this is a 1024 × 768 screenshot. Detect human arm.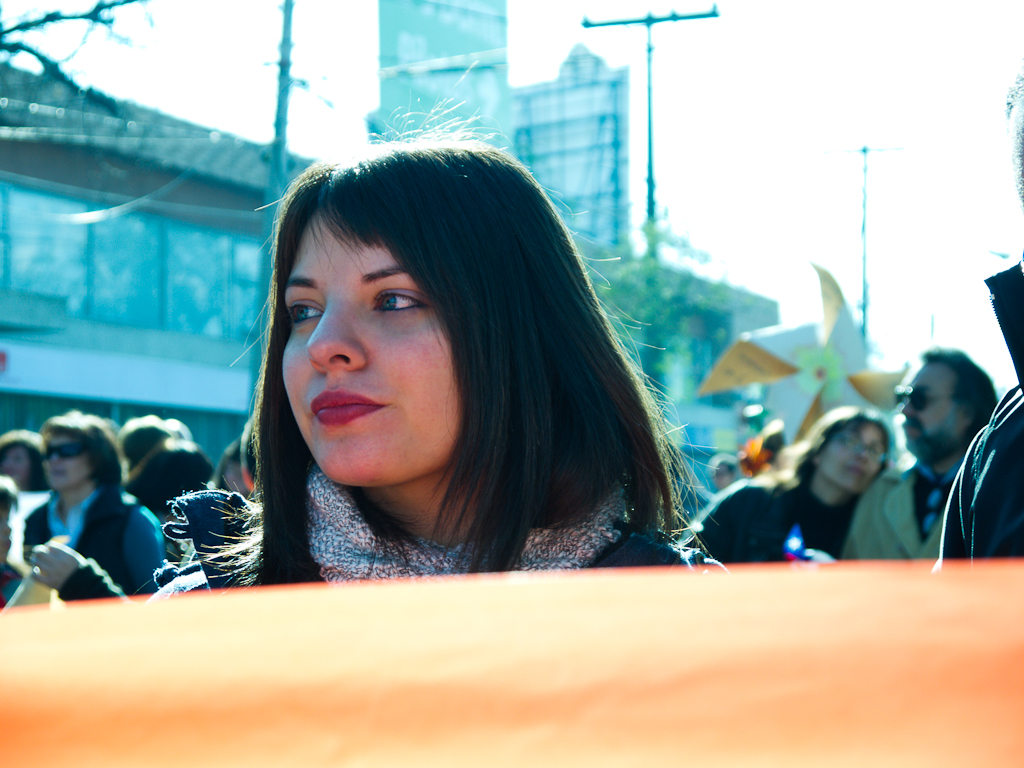
[597,507,729,573].
